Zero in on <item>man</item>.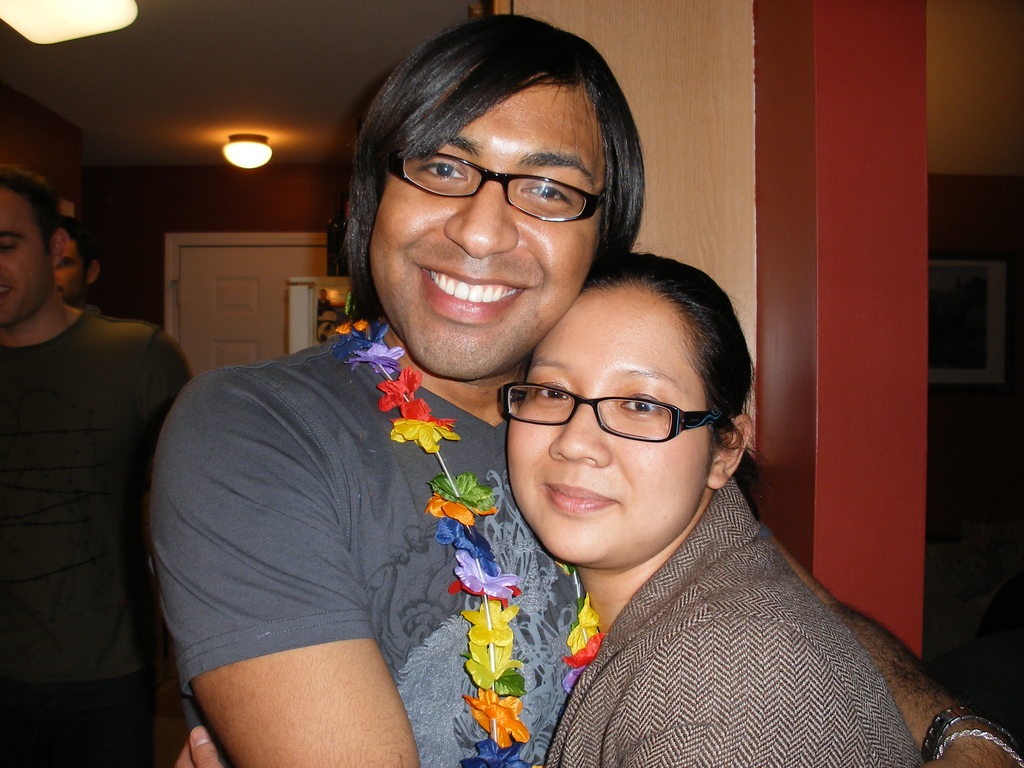
Zeroed in: (47, 214, 104, 312).
